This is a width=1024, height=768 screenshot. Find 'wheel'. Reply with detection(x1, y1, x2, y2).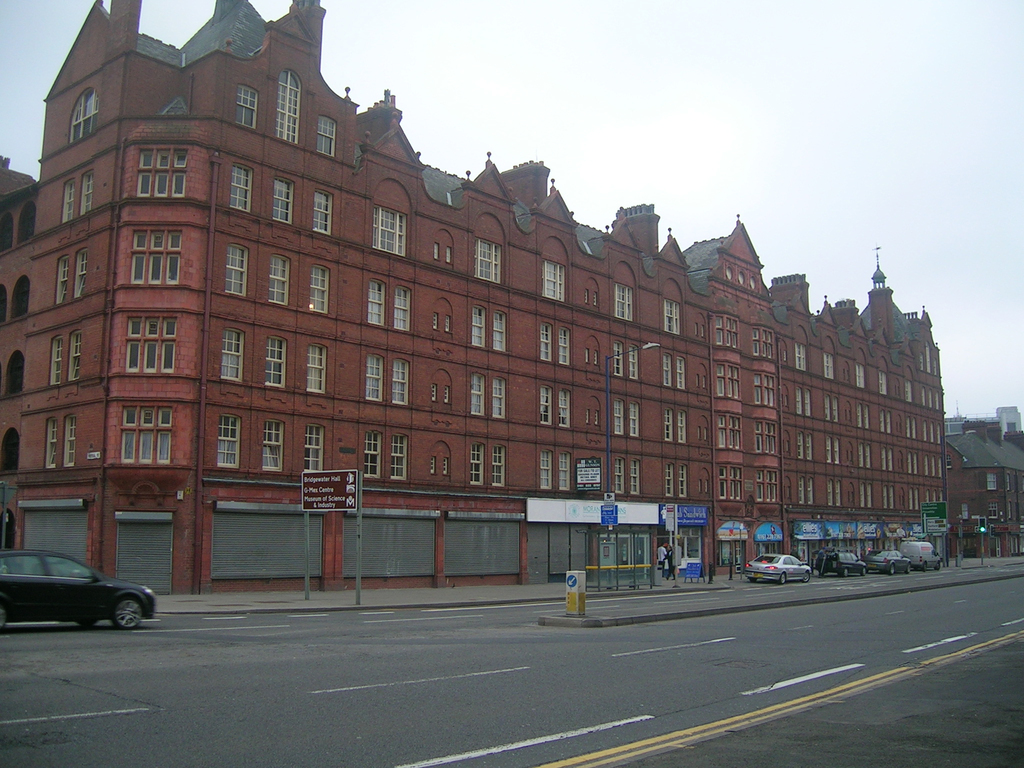
detection(886, 566, 895, 577).
